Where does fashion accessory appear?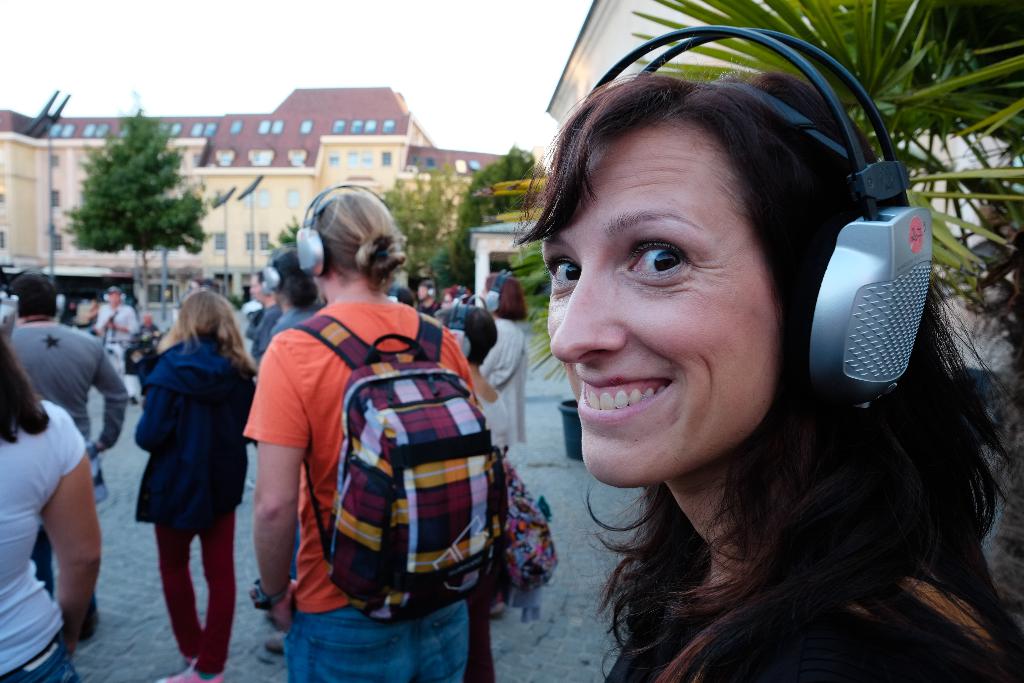
Appears at locate(248, 578, 291, 611).
